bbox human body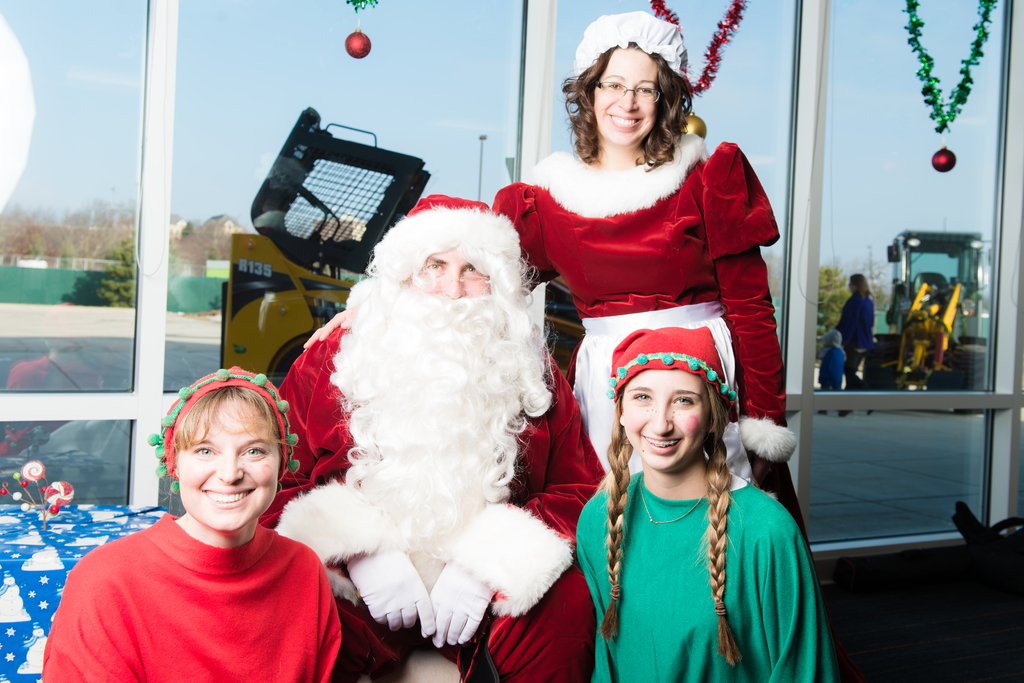
[left=835, top=294, right=872, bottom=389]
